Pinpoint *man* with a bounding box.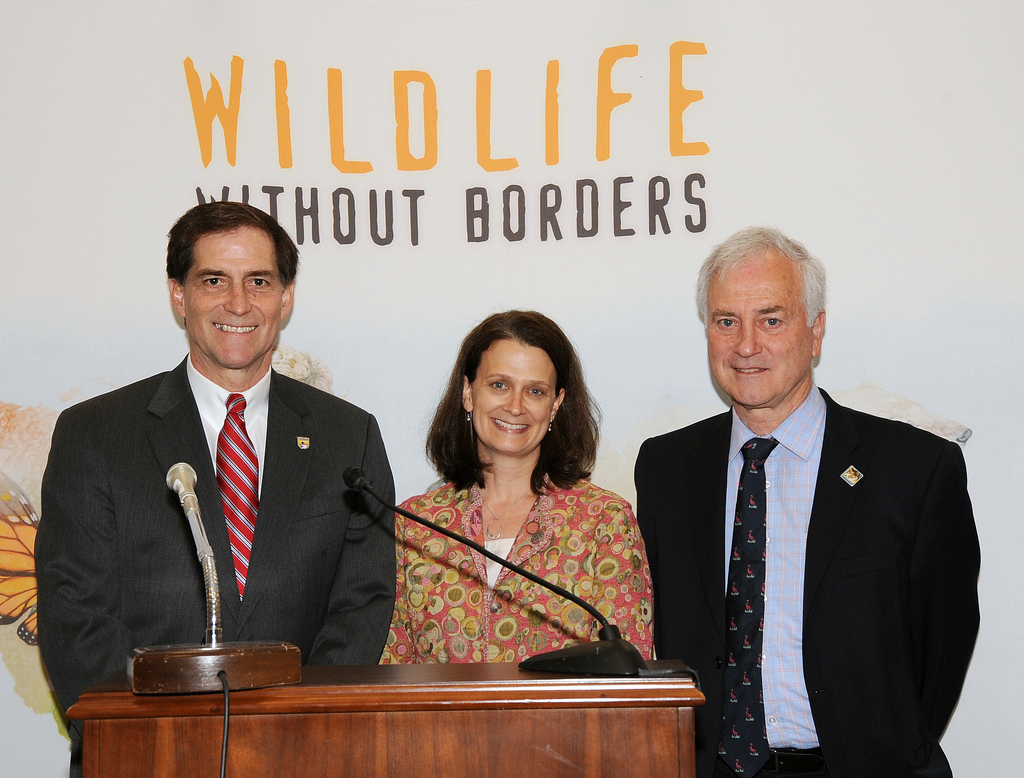
<bbox>636, 228, 980, 777</bbox>.
